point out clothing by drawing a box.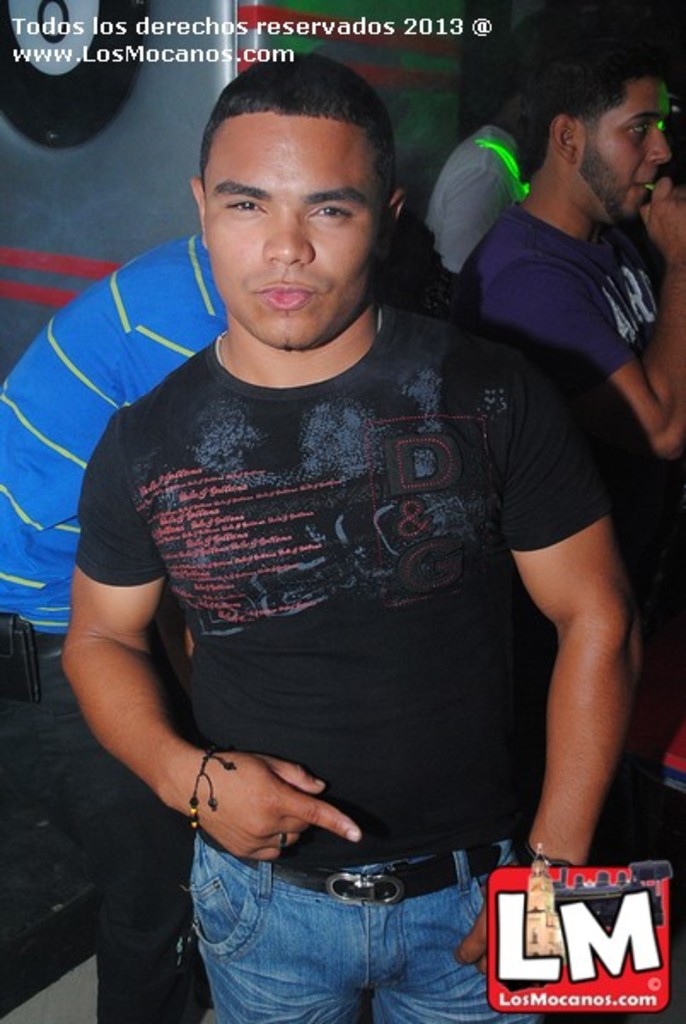
[x1=408, y1=113, x2=532, y2=292].
